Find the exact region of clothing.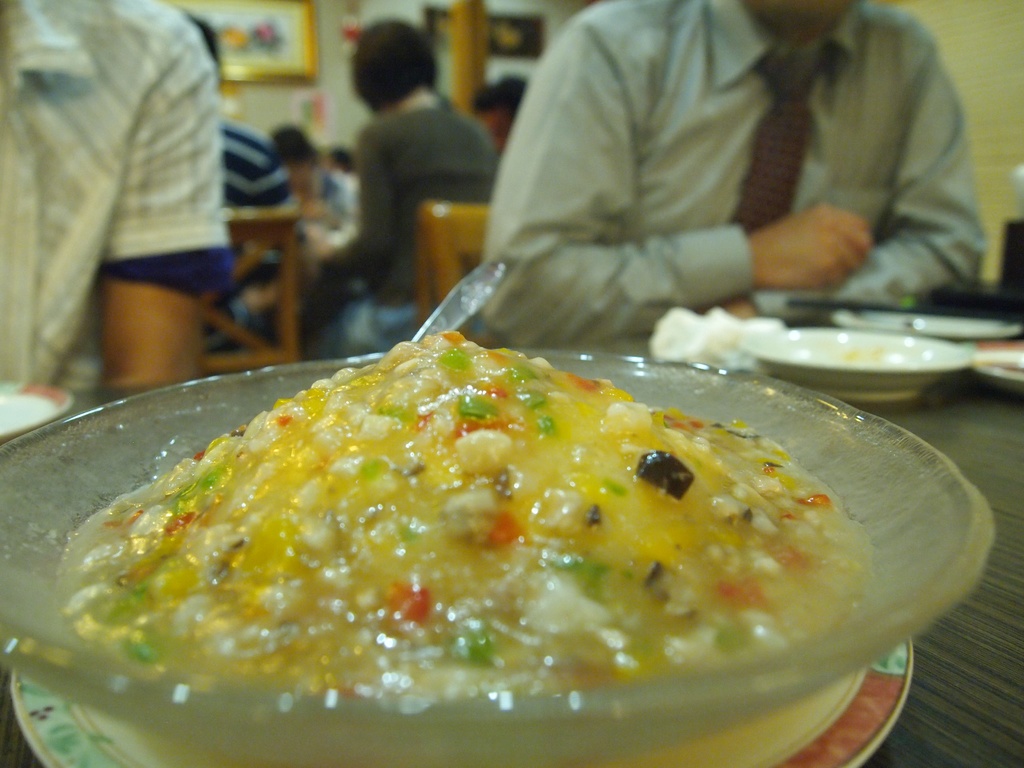
Exact region: {"left": 6, "top": 0, "right": 261, "bottom": 402}.
